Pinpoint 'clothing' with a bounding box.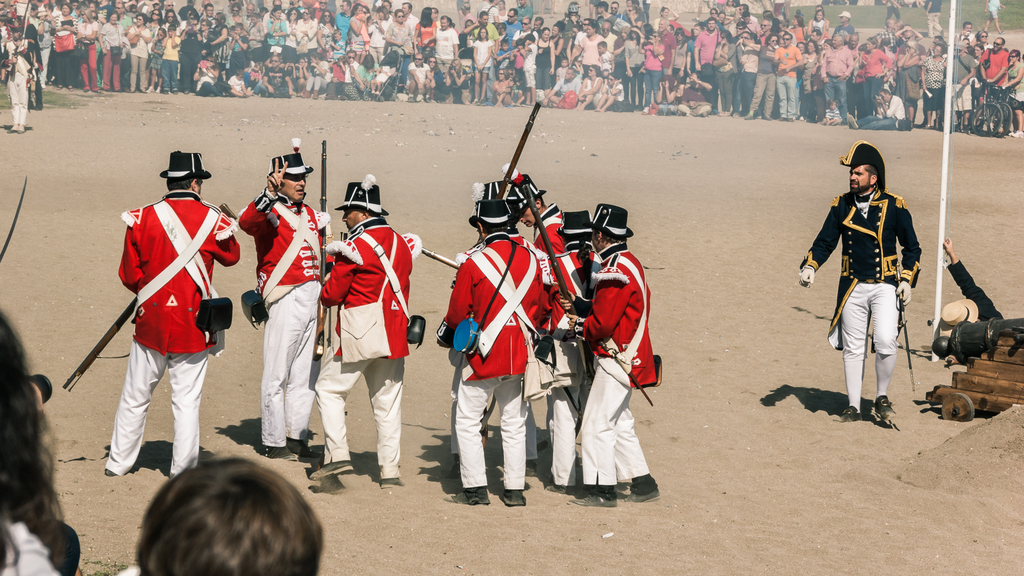
pyautogui.locateOnScreen(822, 159, 924, 397).
